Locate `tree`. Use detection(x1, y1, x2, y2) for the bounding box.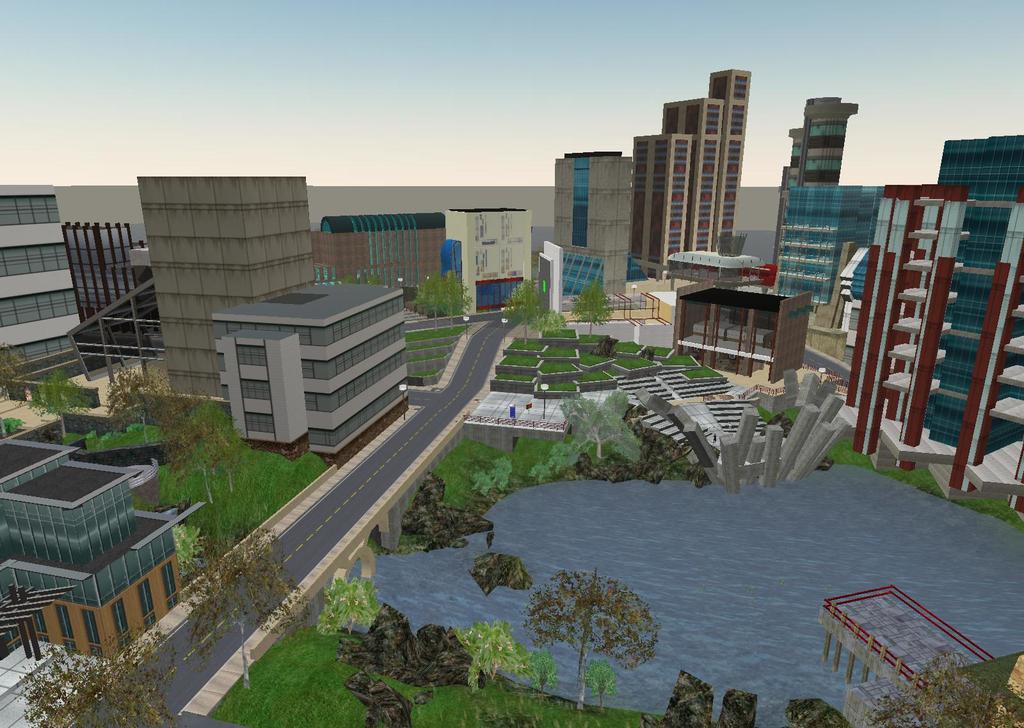
detection(175, 527, 314, 694).
